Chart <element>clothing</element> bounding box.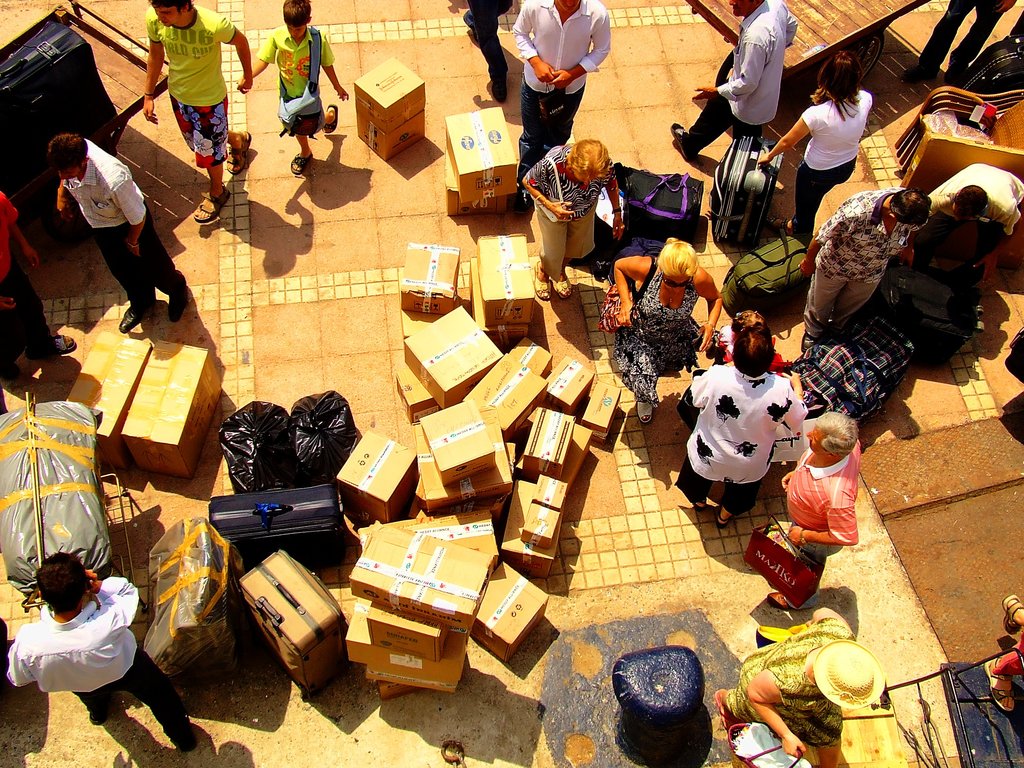
Charted: left=714, top=0, right=798, bottom=117.
